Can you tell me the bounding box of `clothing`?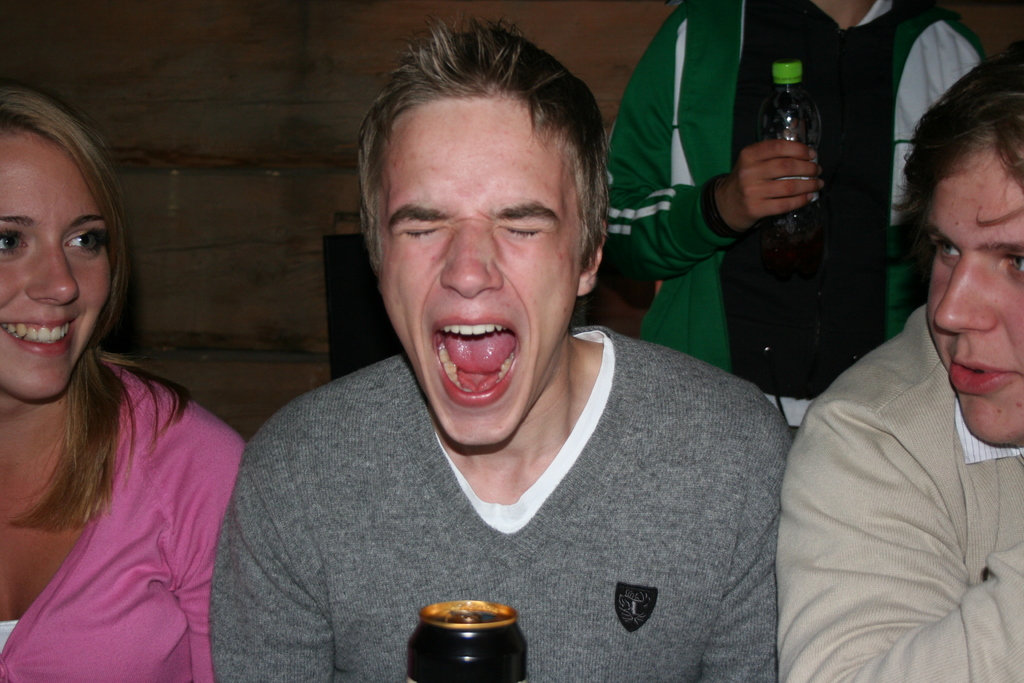
206 310 793 682.
